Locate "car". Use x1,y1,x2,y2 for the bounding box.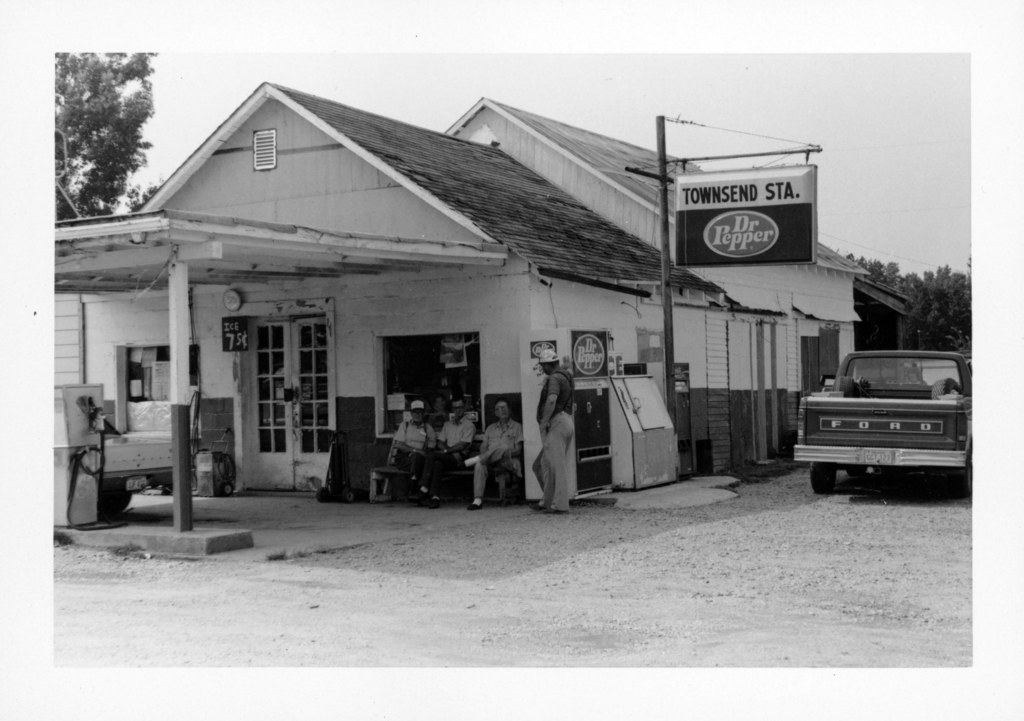
793,348,987,494.
